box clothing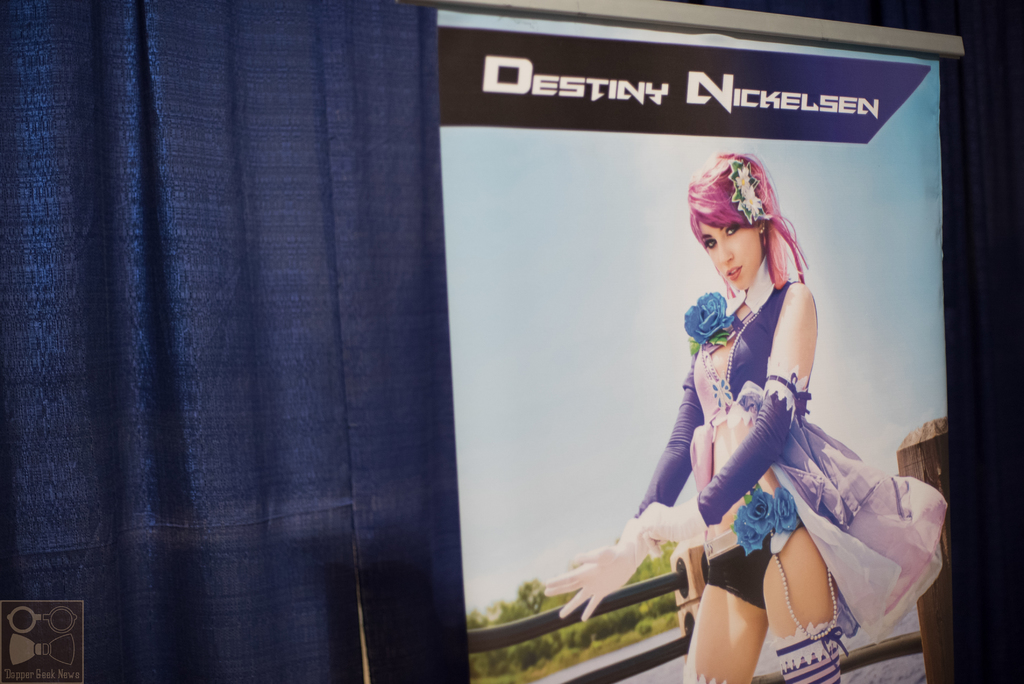
636,250,949,647
